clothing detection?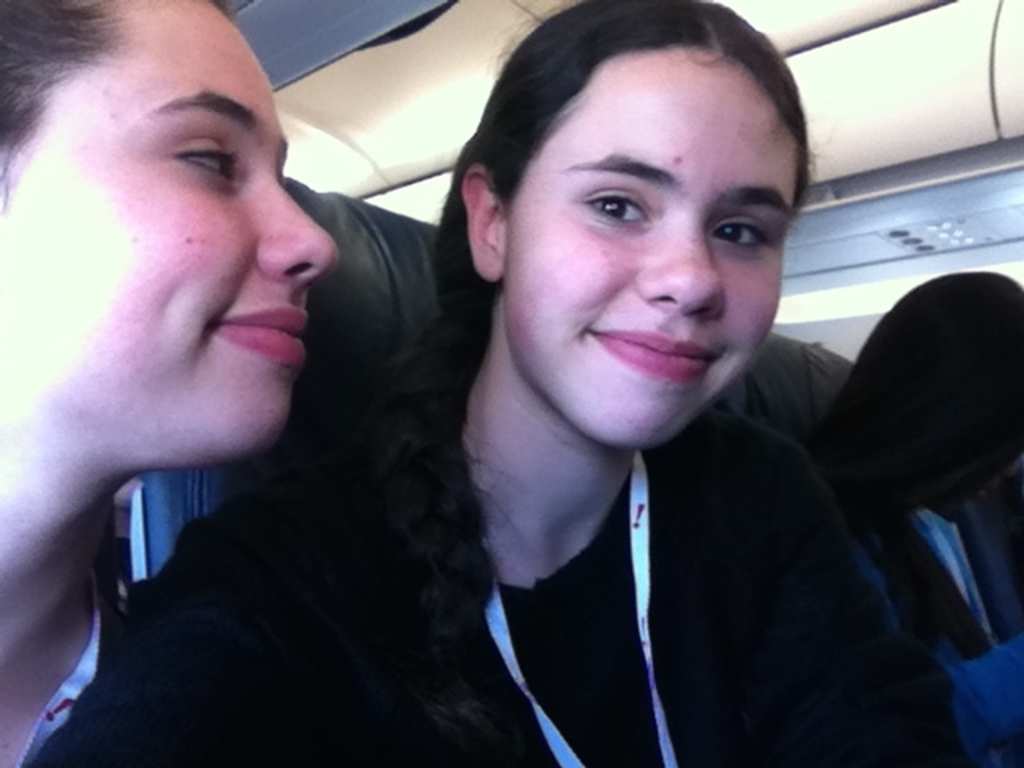
pyautogui.locateOnScreen(14, 570, 138, 766)
